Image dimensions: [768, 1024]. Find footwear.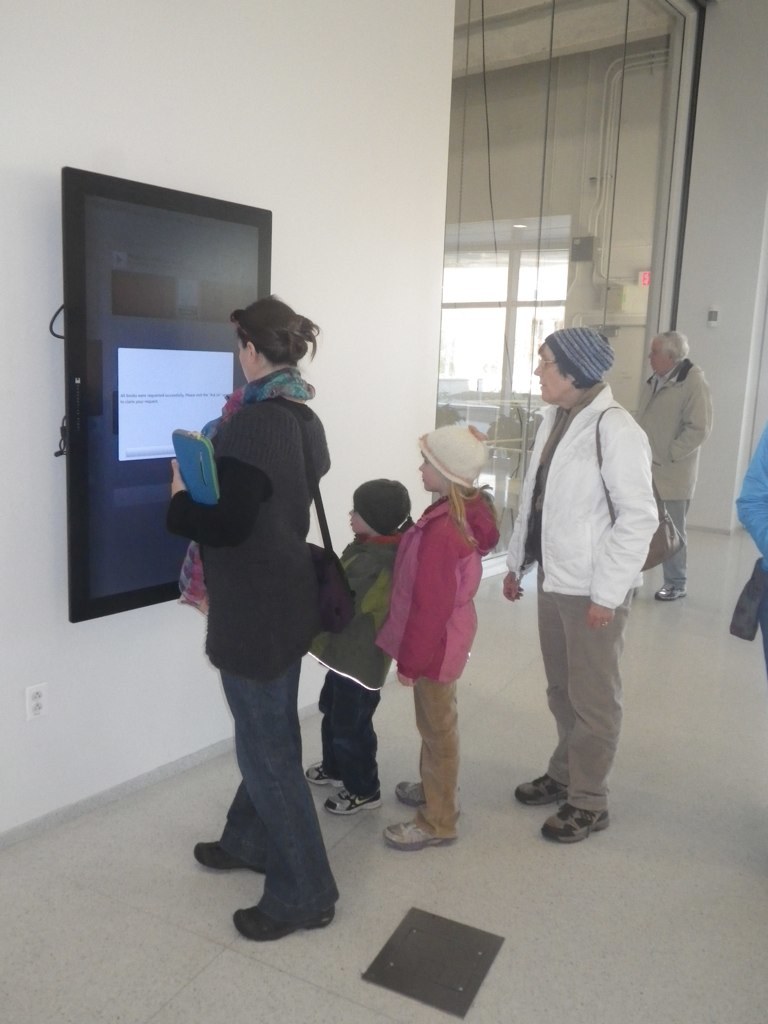
Rect(395, 778, 418, 806).
